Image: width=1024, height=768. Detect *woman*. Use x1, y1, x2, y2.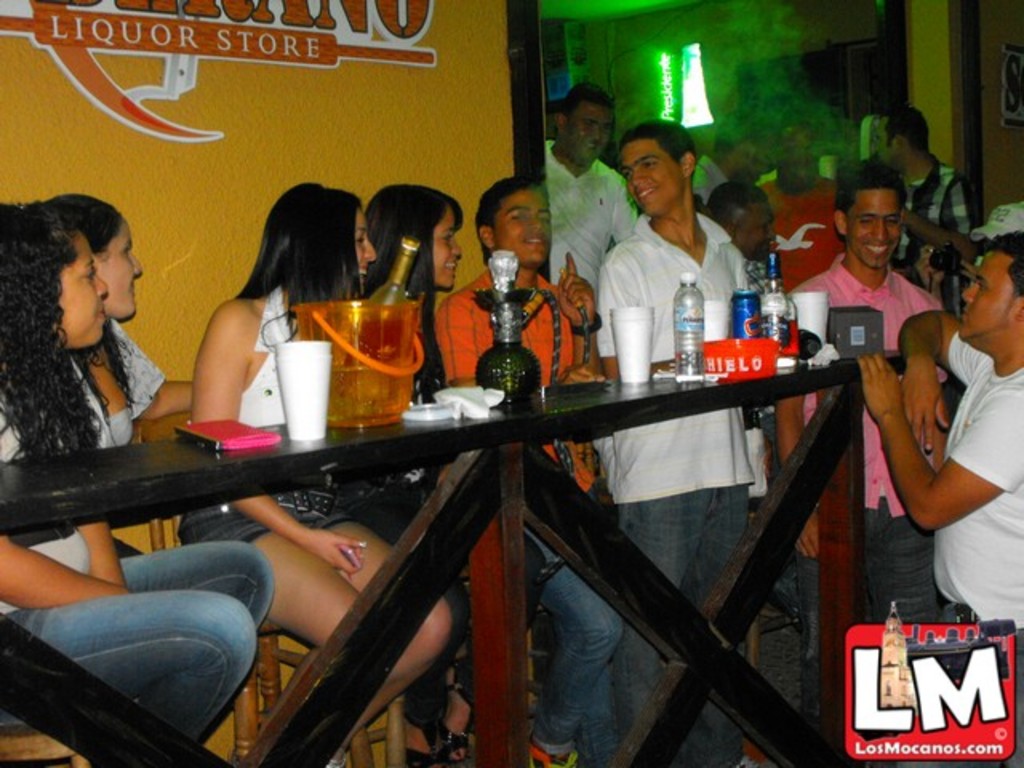
30, 202, 210, 437.
